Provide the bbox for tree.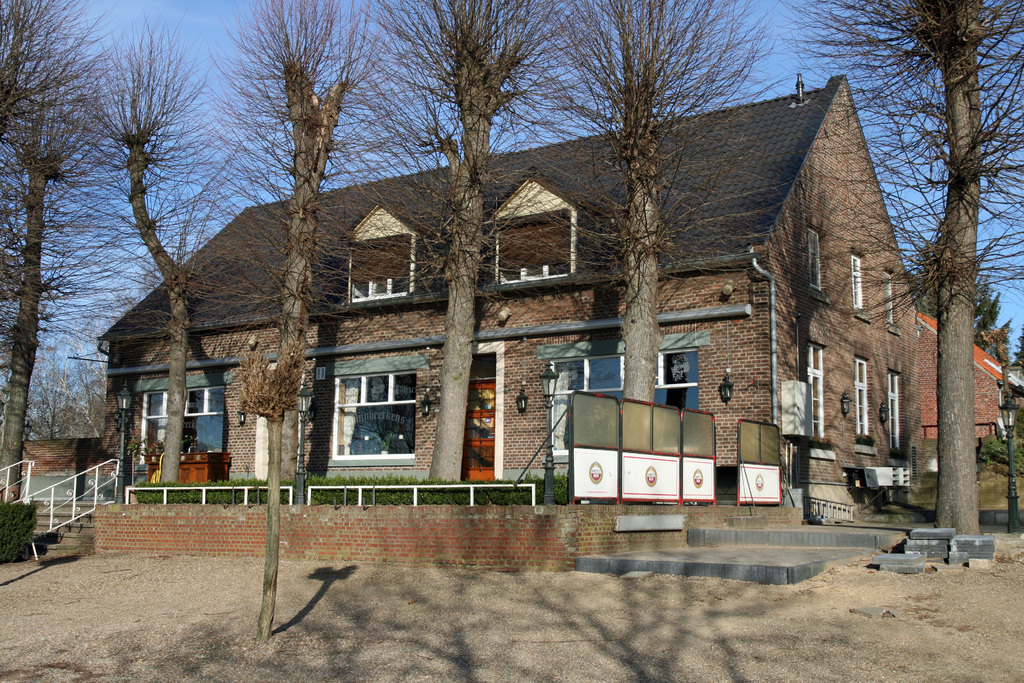
box(56, 39, 232, 463).
